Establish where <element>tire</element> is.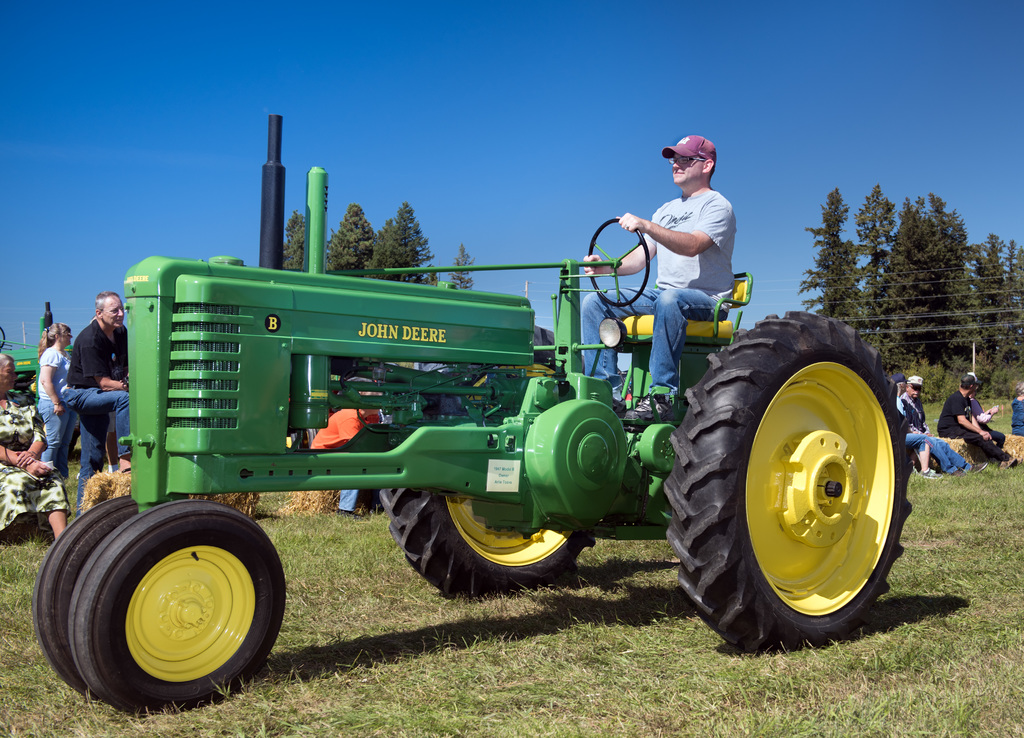
Established at box=[372, 474, 618, 593].
